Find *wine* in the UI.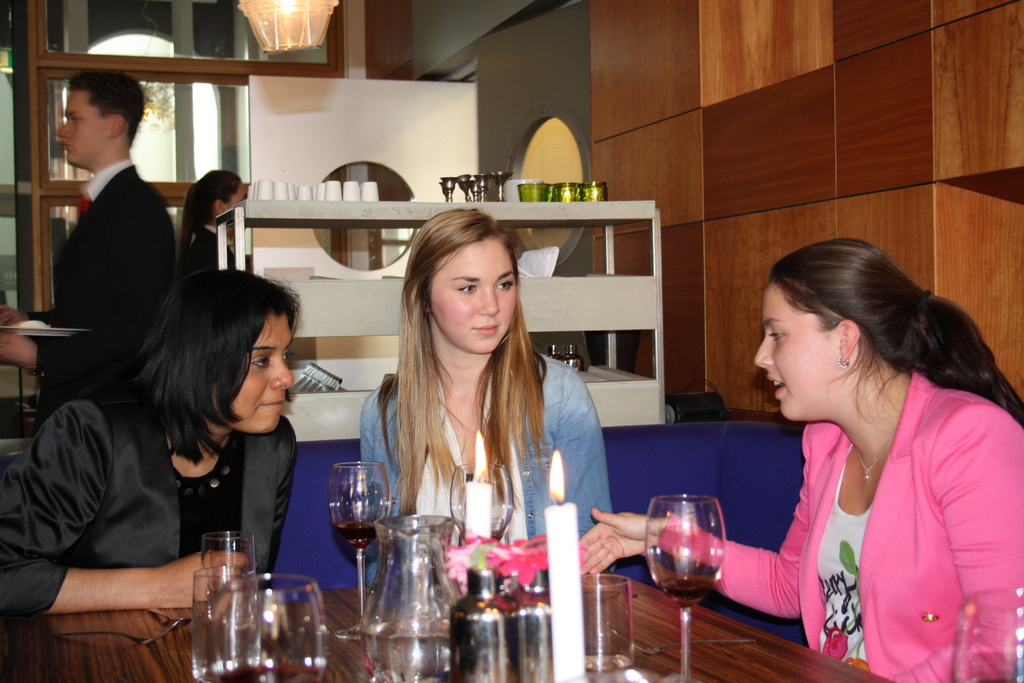
UI element at 662 577 717 607.
